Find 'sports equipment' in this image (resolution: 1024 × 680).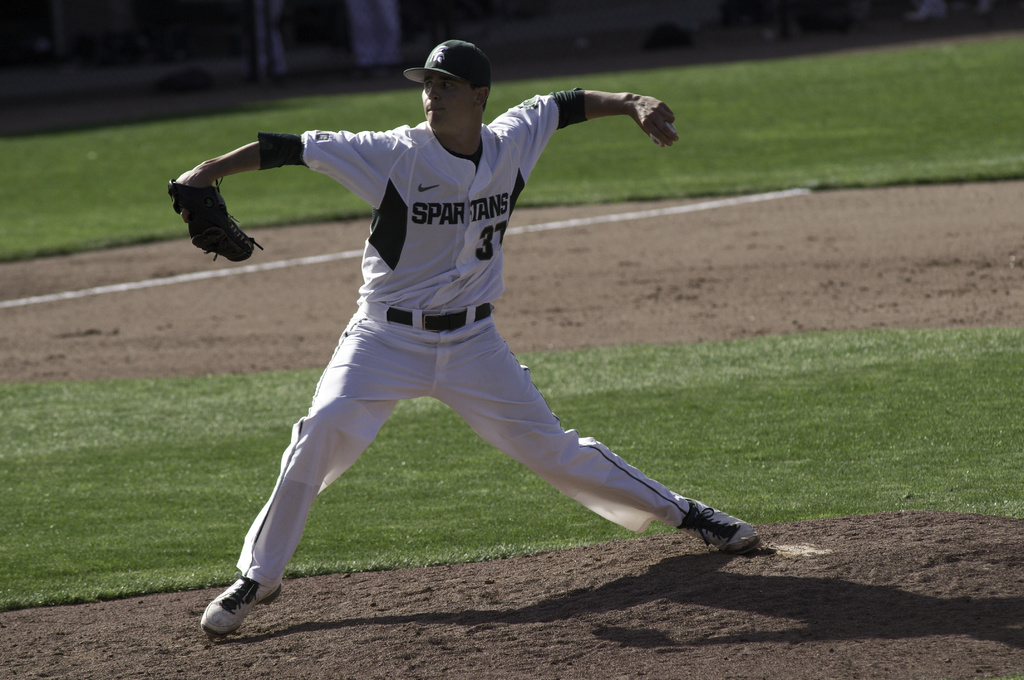
173,184,260,259.
